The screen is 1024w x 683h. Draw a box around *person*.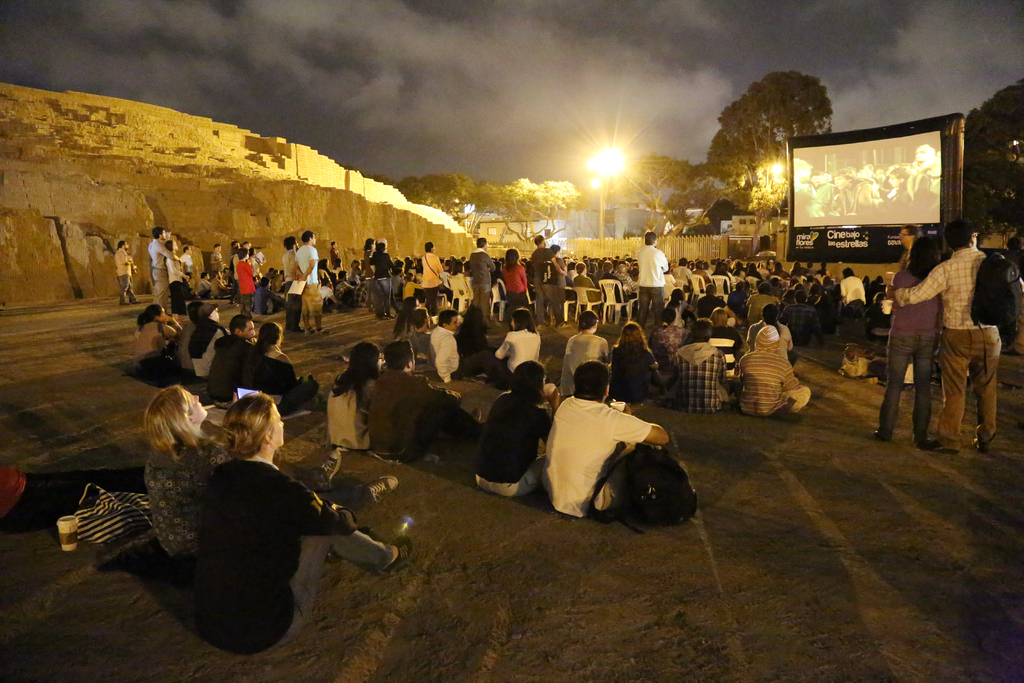
724, 260, 737, 276.
